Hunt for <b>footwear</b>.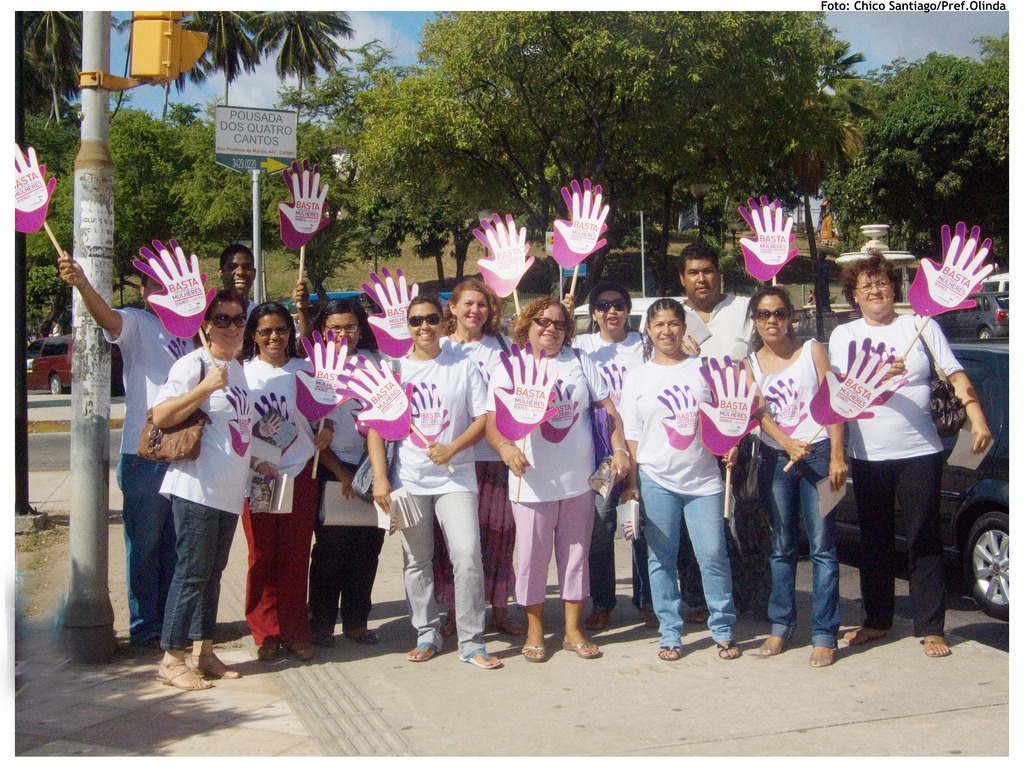
Hunted down at bbox=(196, 659, 241, 680).
